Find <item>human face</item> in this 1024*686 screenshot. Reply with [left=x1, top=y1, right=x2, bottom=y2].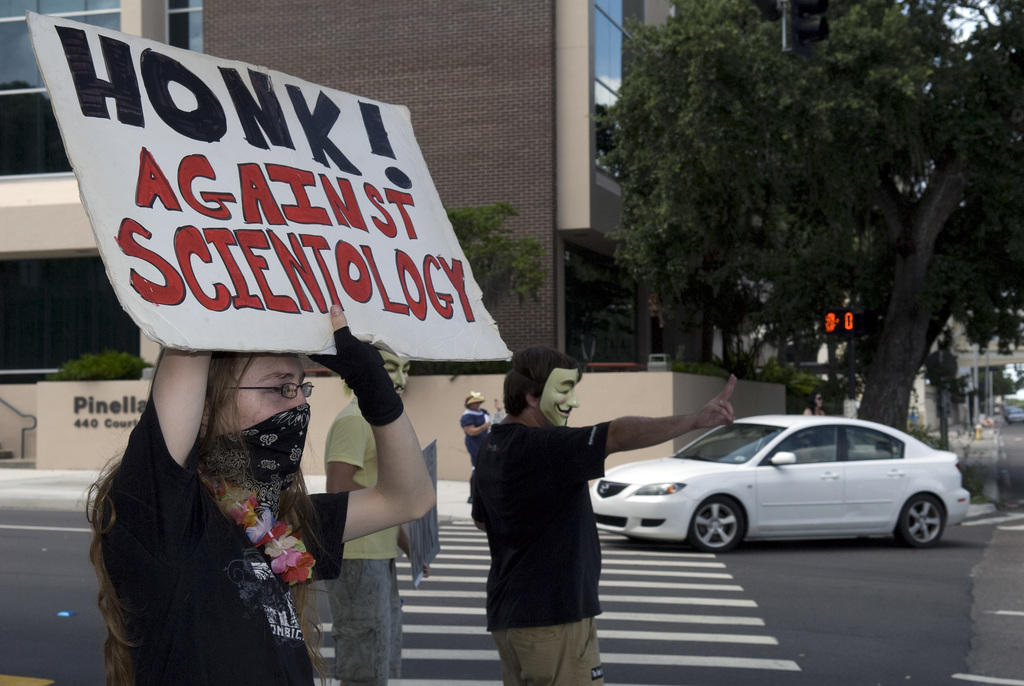
[left=378, top=351, right=412, bottom=396].
